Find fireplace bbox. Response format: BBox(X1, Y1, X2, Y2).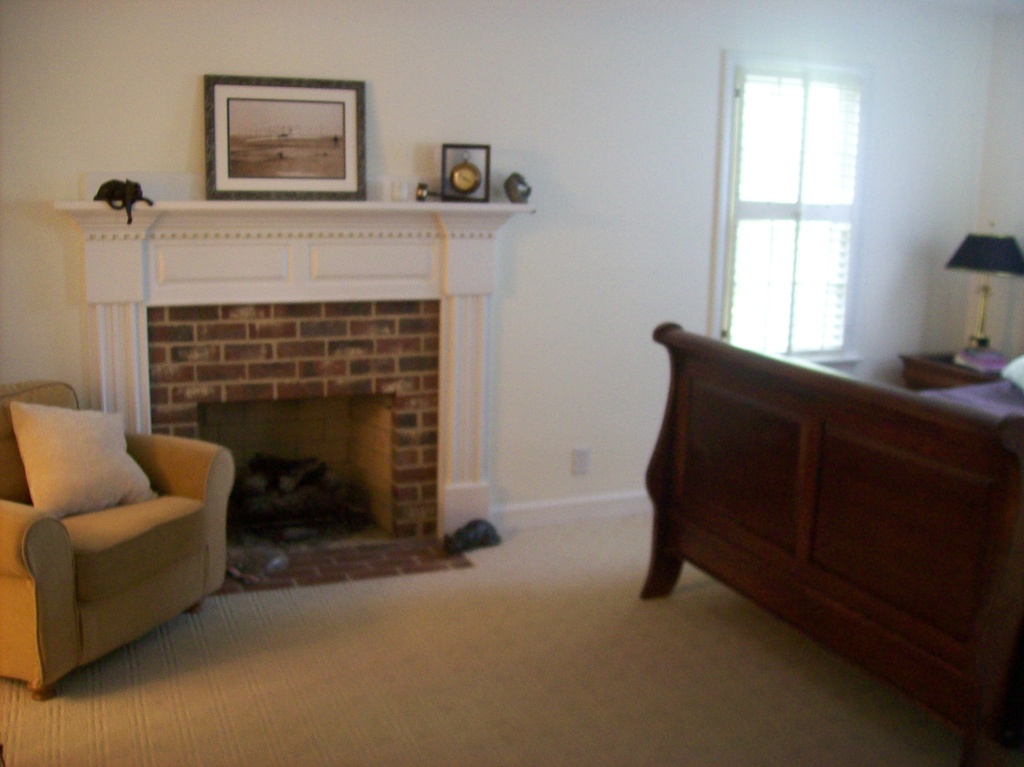
BBox(51, 198, 533, 547).
